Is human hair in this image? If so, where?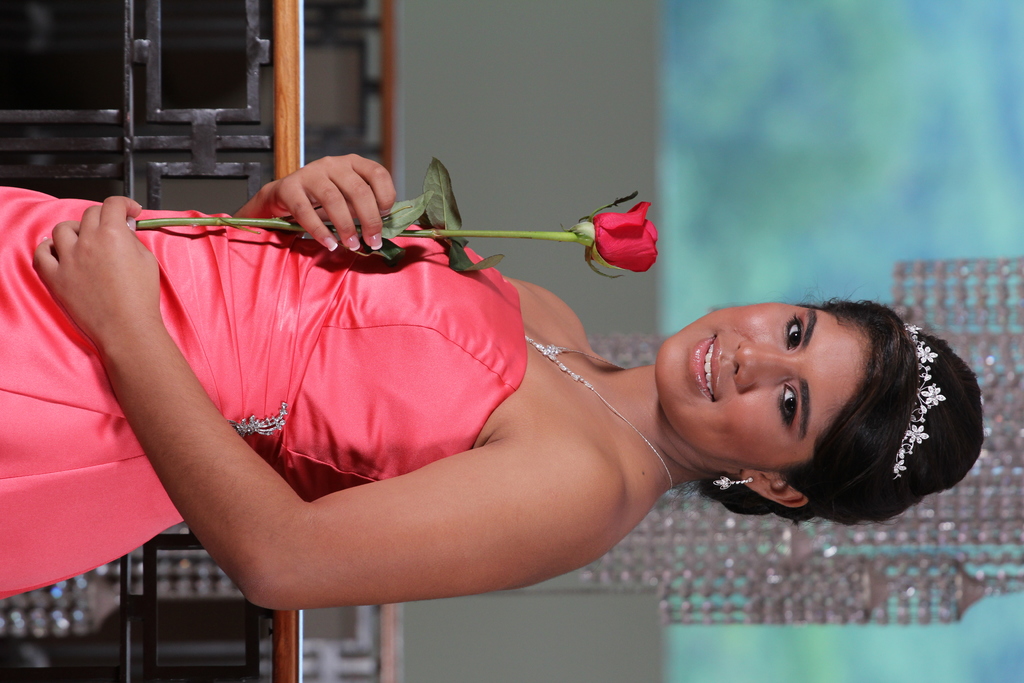
Yes, at rect(681, 296, 991, 524).
